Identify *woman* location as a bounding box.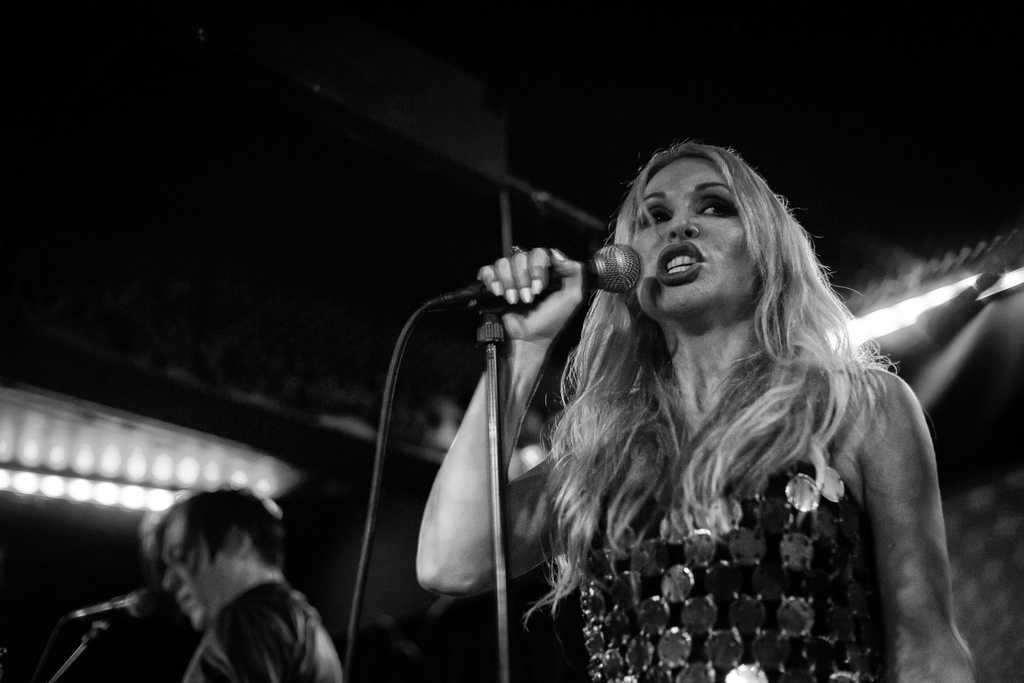
[407,130,983,679].
